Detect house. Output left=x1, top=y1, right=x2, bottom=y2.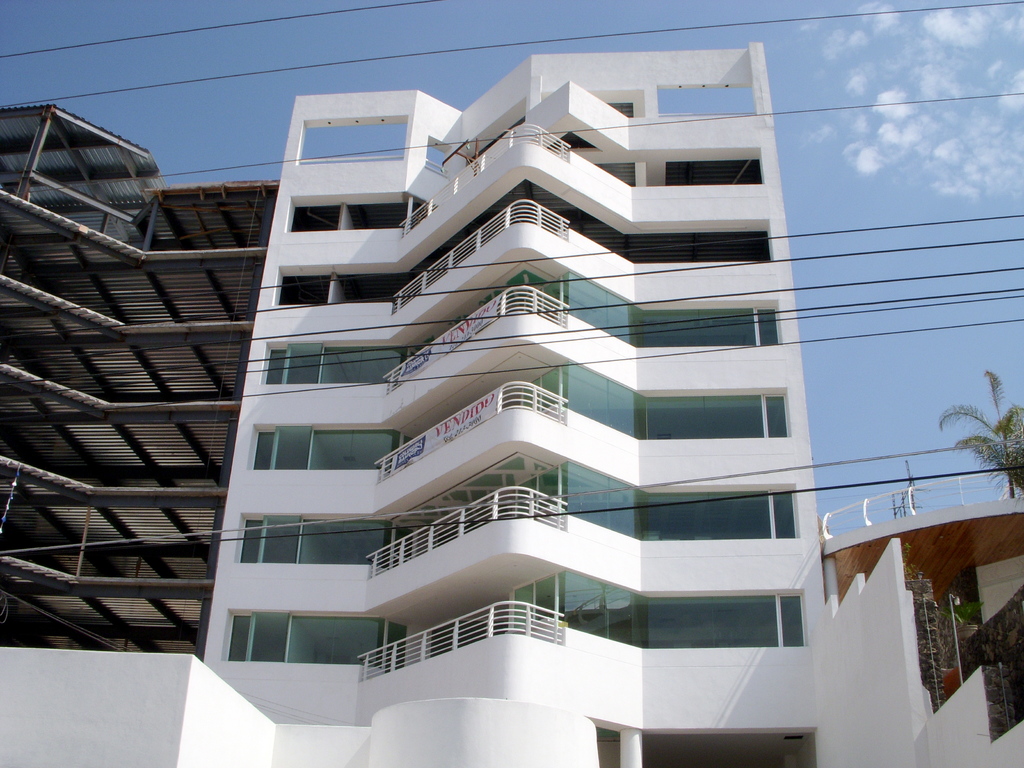
left=0, top=85, right=244, bottom=699.
